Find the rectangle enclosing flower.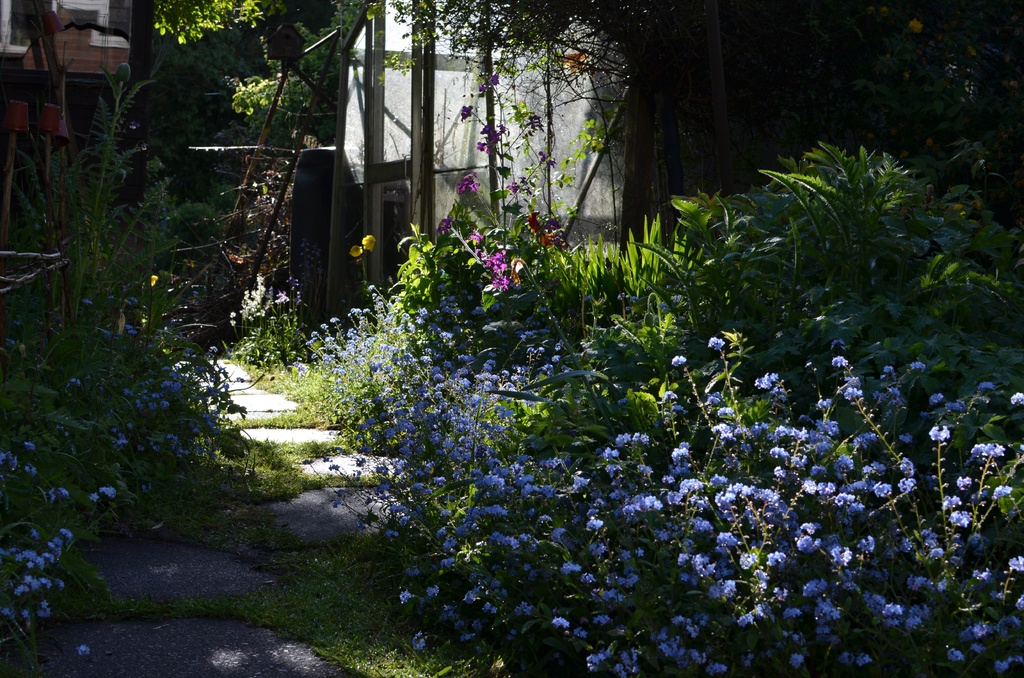
l=508, t=180, r=518, b=193.
